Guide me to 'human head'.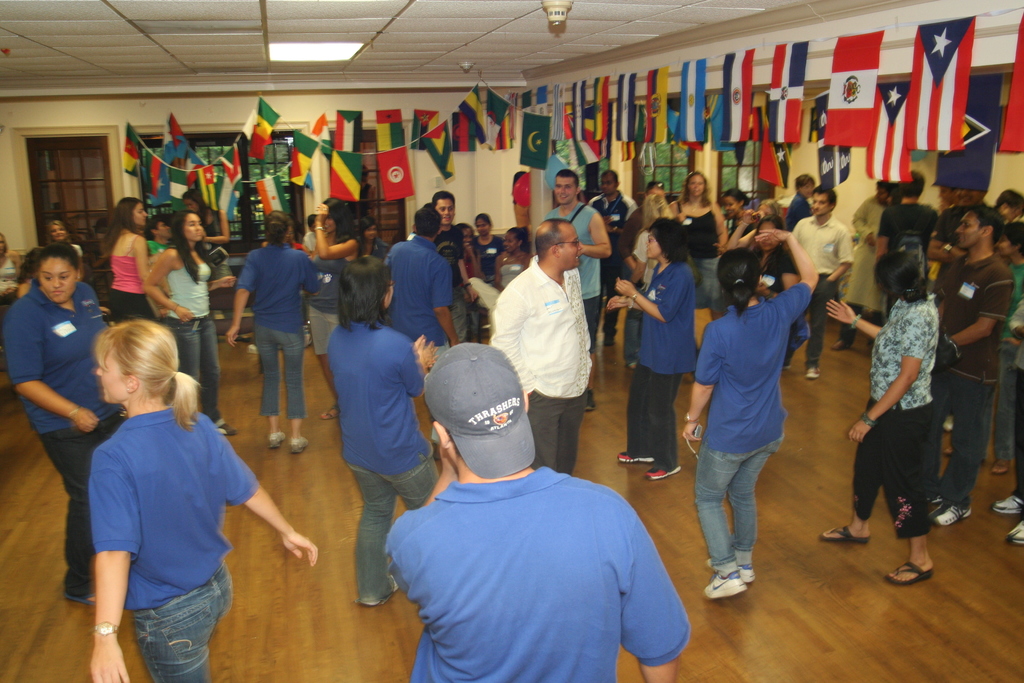
Guidance: Rect(95, 318, 182, 404).
